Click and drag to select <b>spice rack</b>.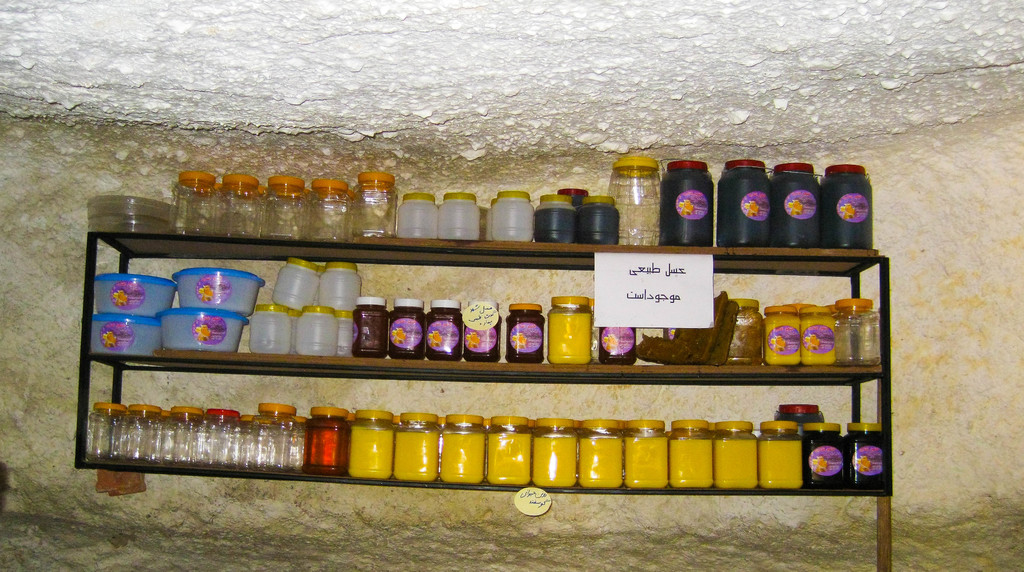
Selection: Rect(80, 403, 887, 489).
